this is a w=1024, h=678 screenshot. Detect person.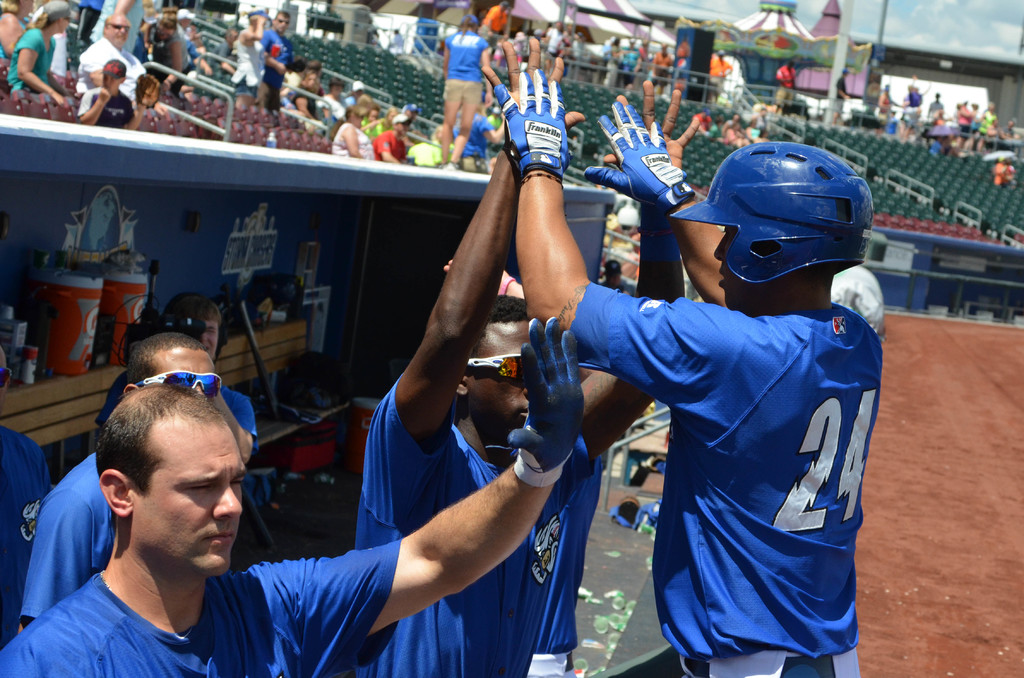
[374,109,410,170].
